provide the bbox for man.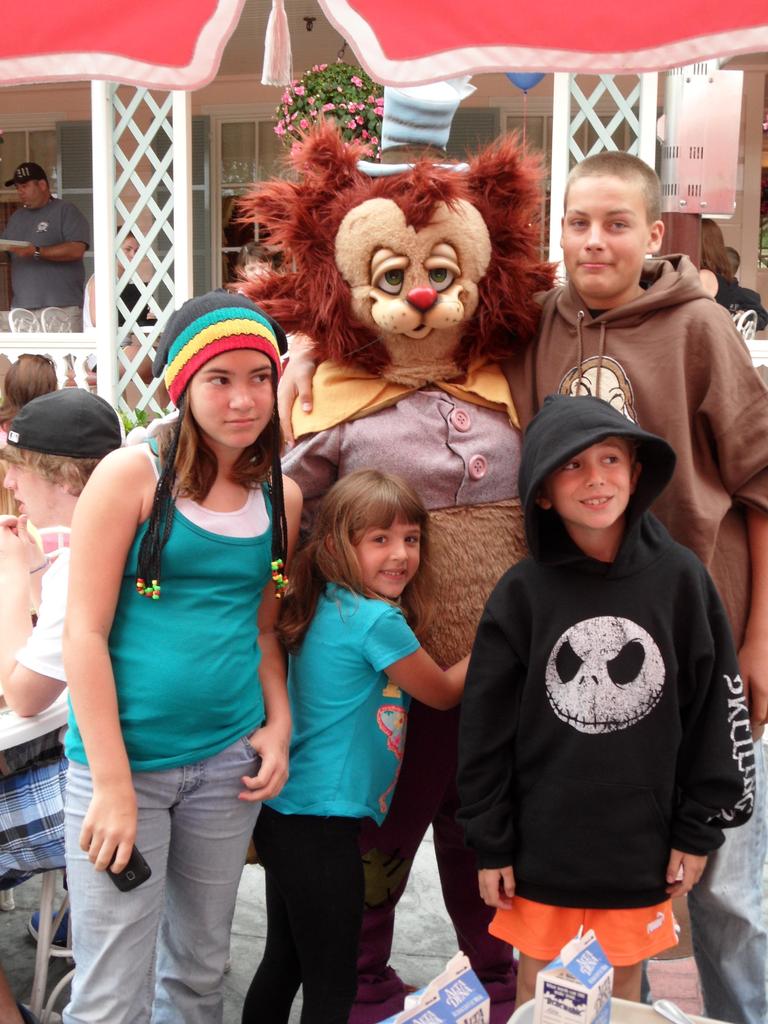
523 145 767 1023.
